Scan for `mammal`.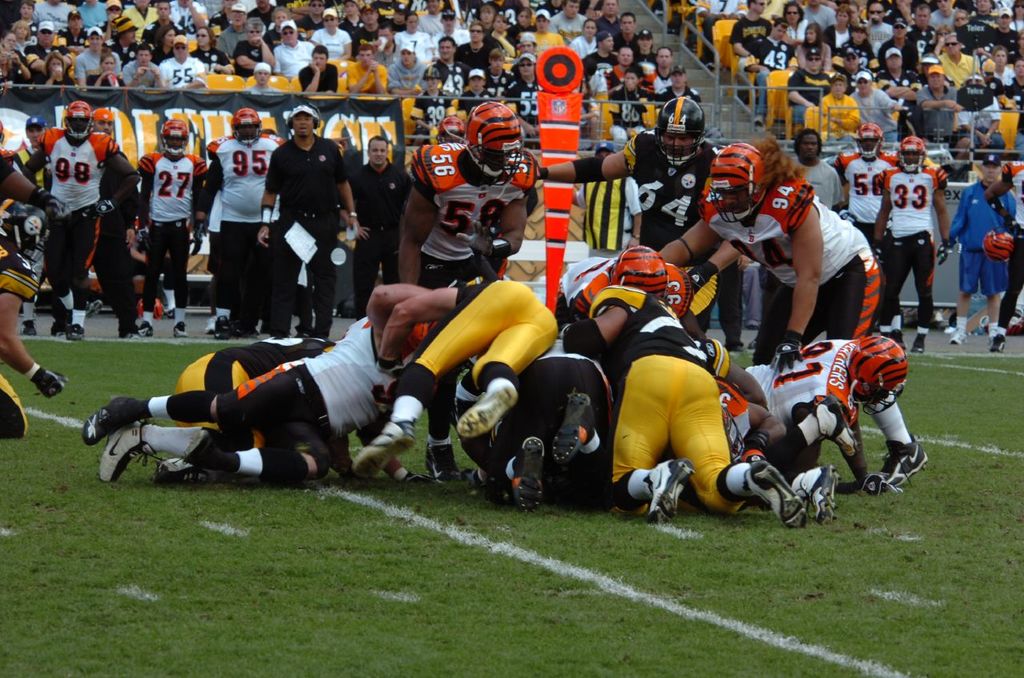
Scan result: region(382, 82, 583, 512).
